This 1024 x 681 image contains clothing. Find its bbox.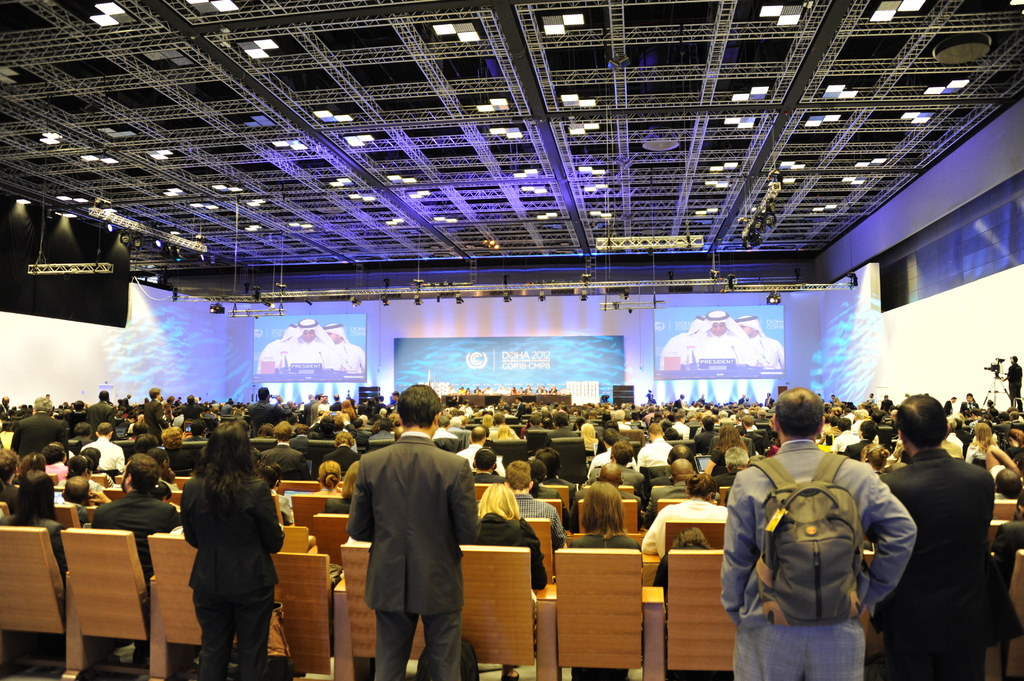
x1=355, y1=403, x2=371, y2=412.
